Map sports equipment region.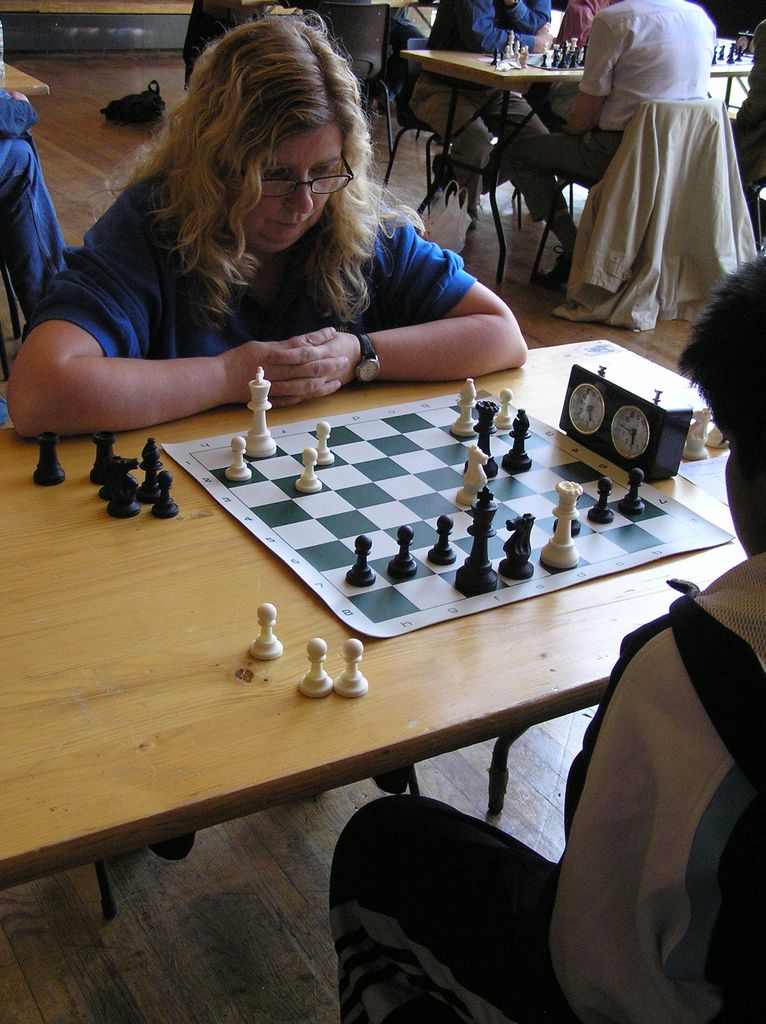
Mapped to (x1=335, y1=640, x2=370, y2=699).
